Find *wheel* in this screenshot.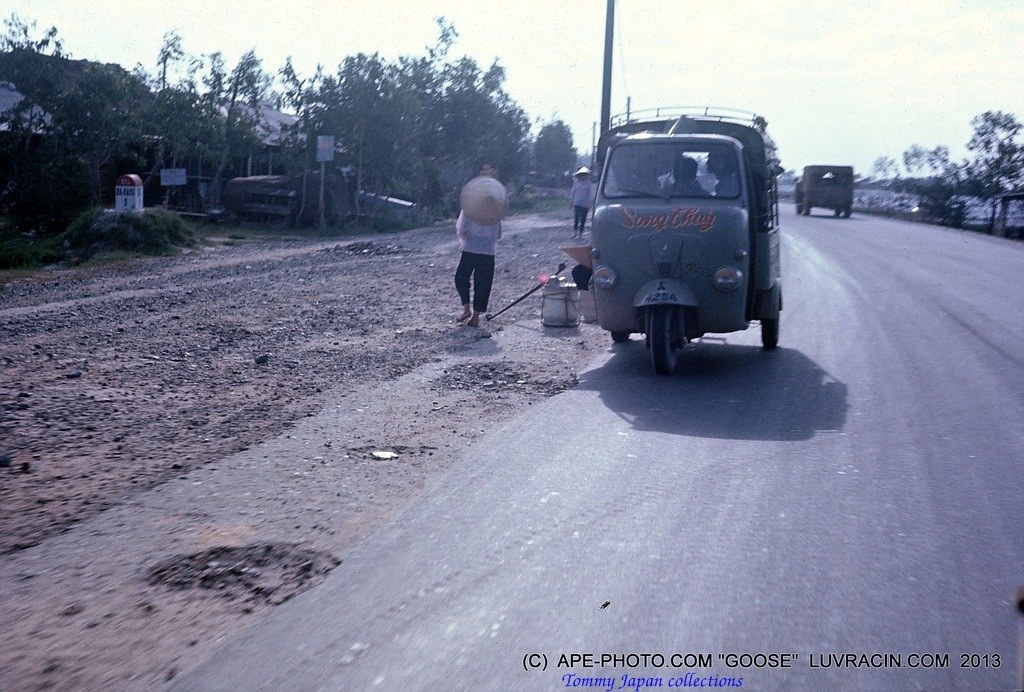
The bounding box for *wheel* is detection(804, 200, 811, 215).
